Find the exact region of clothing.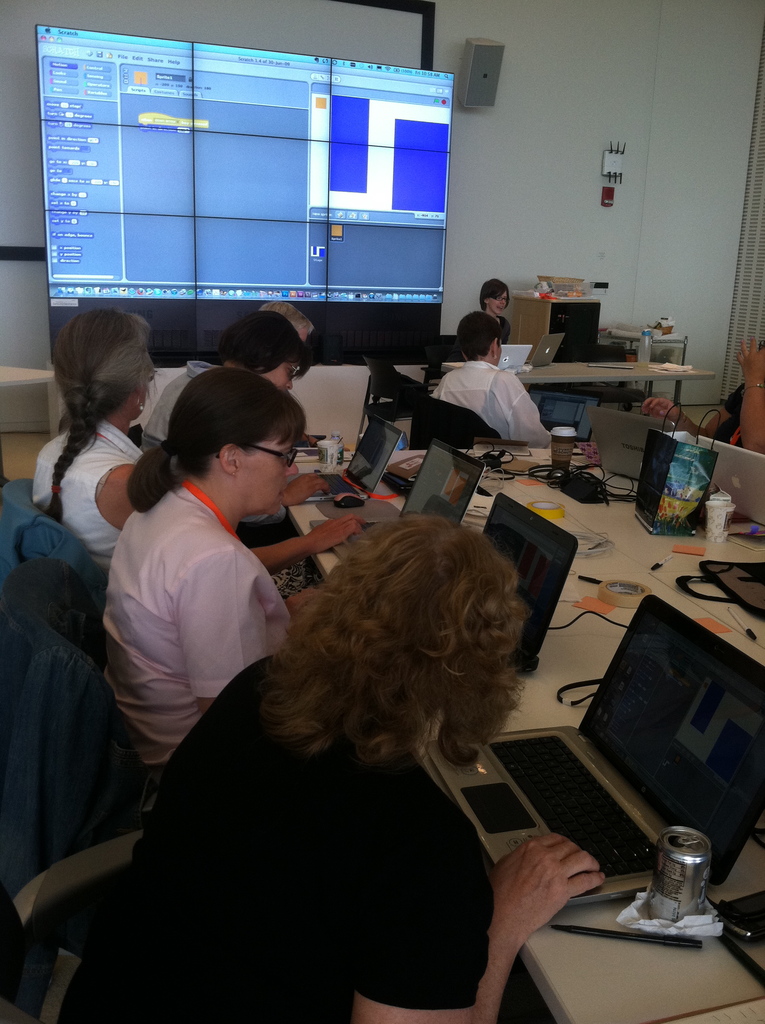
Exact region: {"x1": 25, "y1": 409, "x2": 159, "y2": 566}.
